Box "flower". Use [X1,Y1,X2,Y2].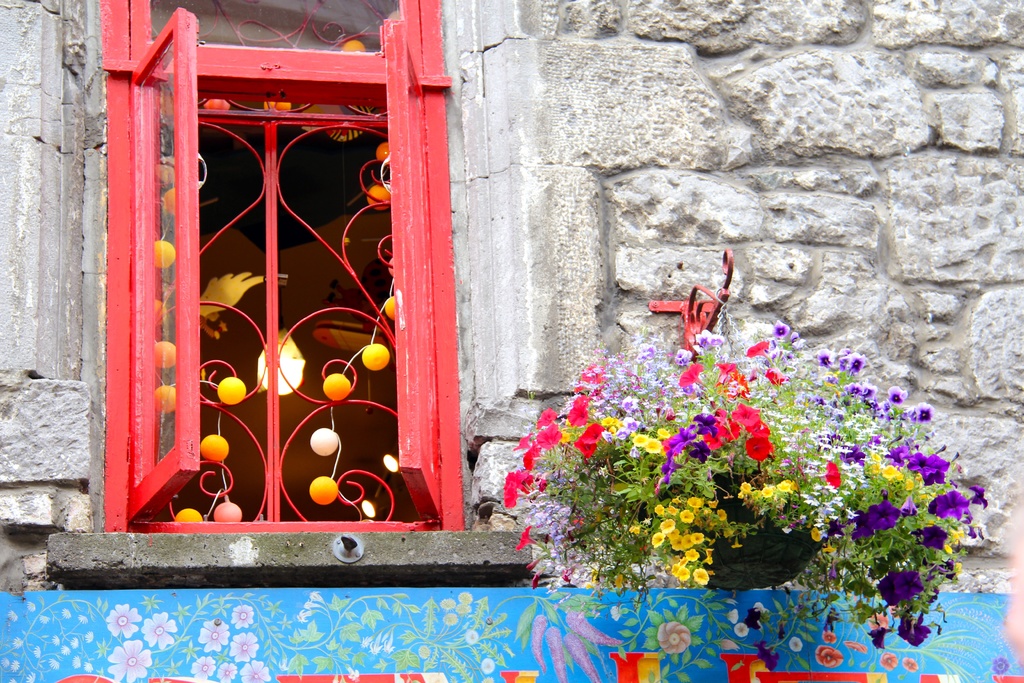
[102,602,138,634].
